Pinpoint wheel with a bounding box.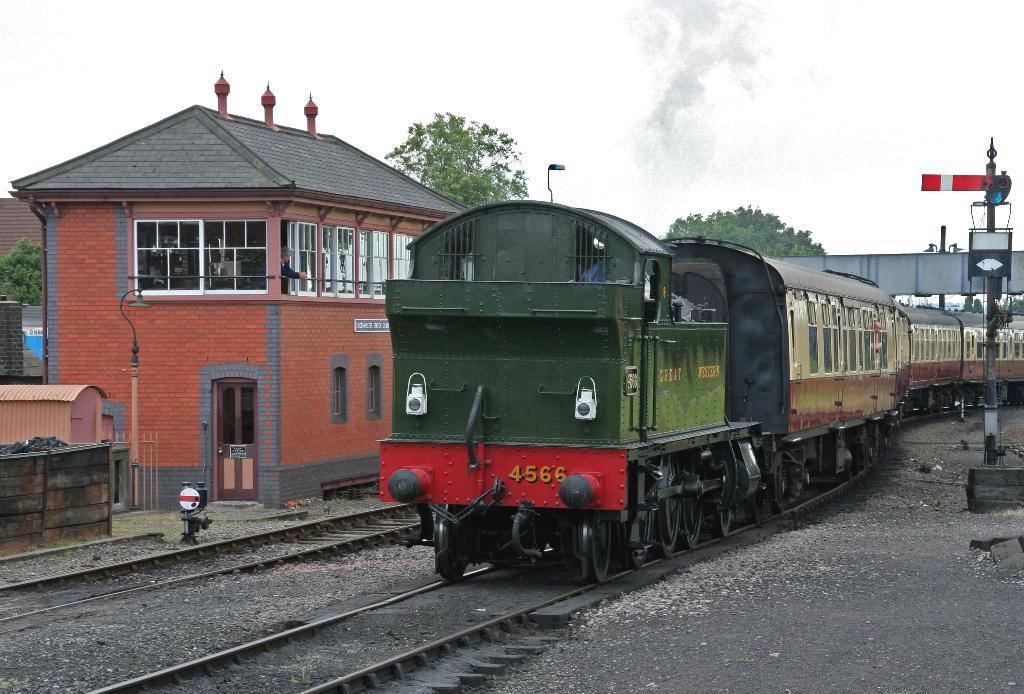
[417,516,481,580].
